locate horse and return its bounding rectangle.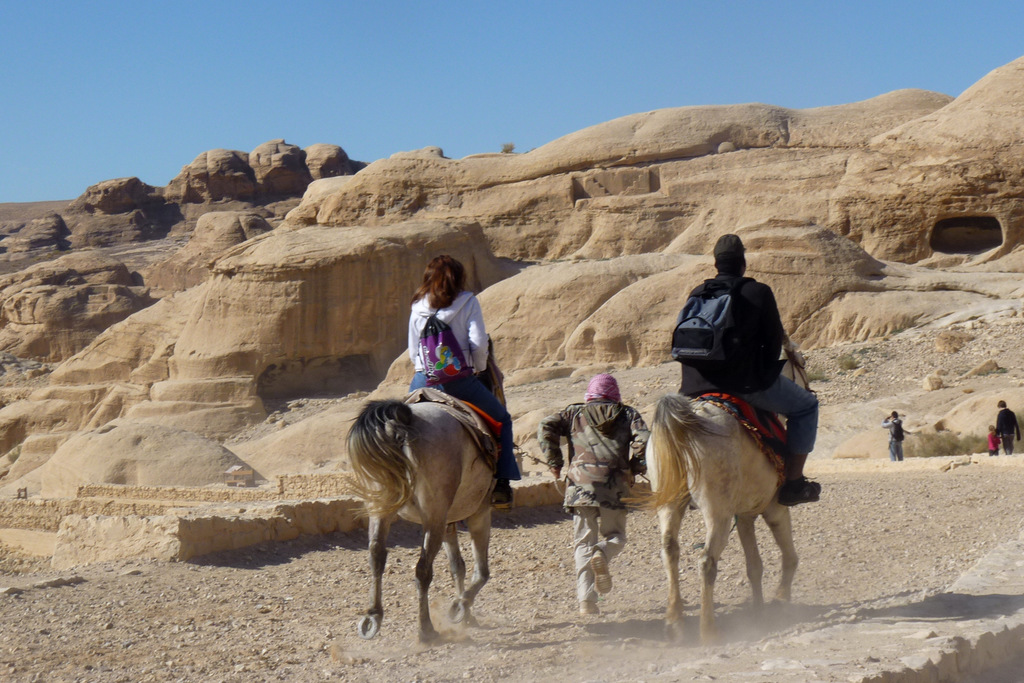
623/330/810/647.
